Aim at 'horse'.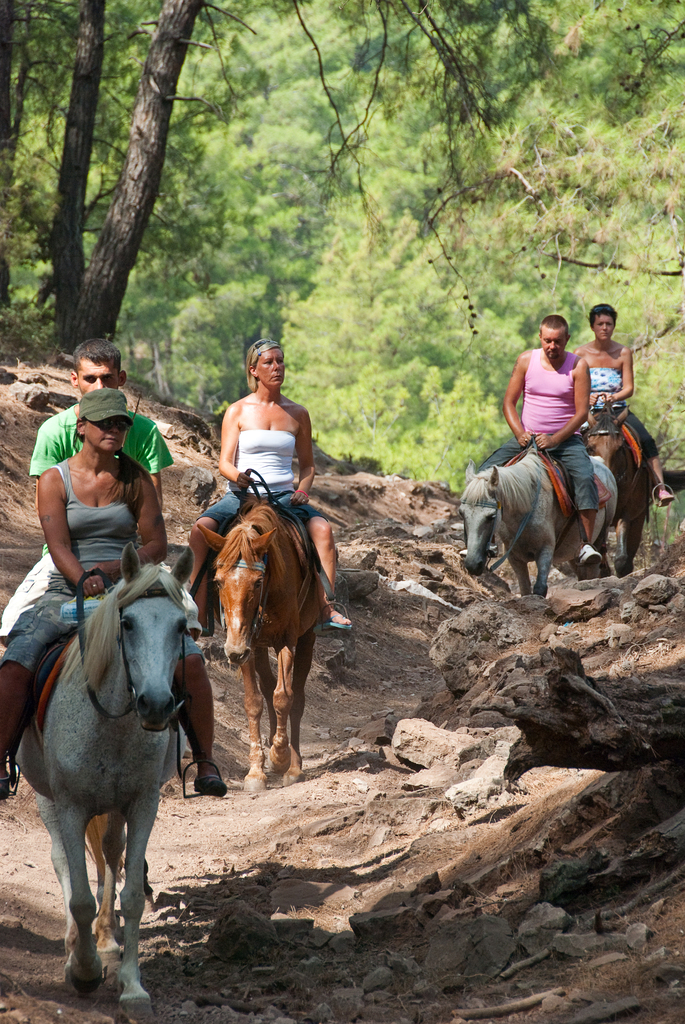
Aimed at [193,497,331,796].
